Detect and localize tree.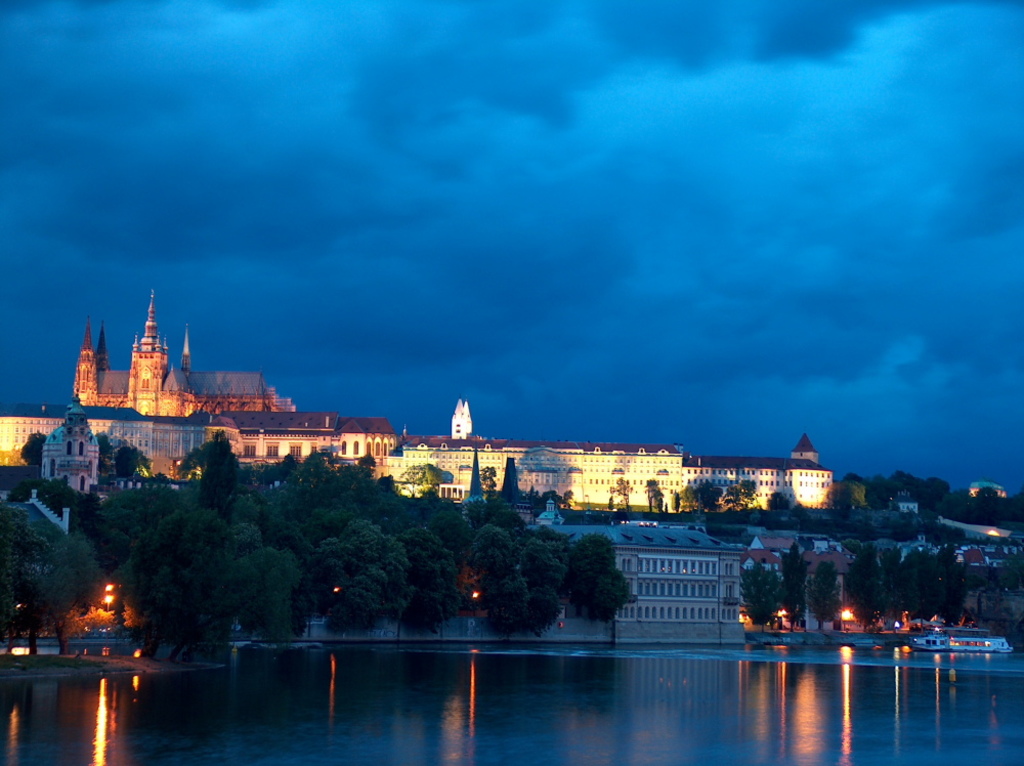
Localized at 975, 485, 997, 525.
